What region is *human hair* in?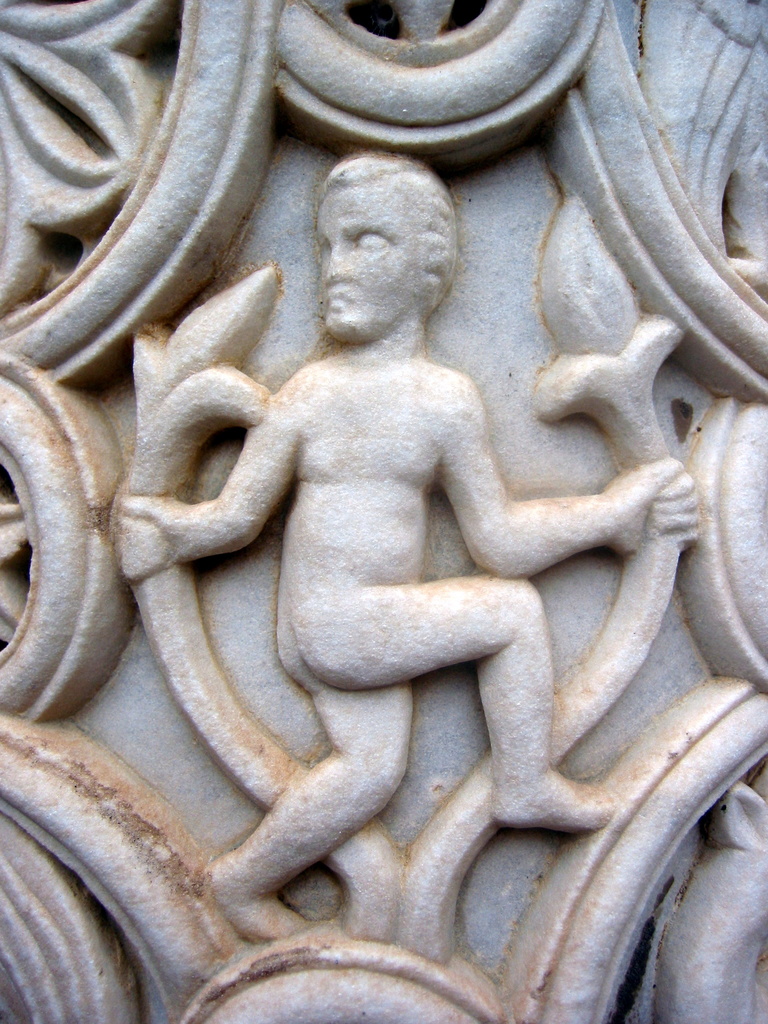
<region>298, 137, 452, 315</region>.
